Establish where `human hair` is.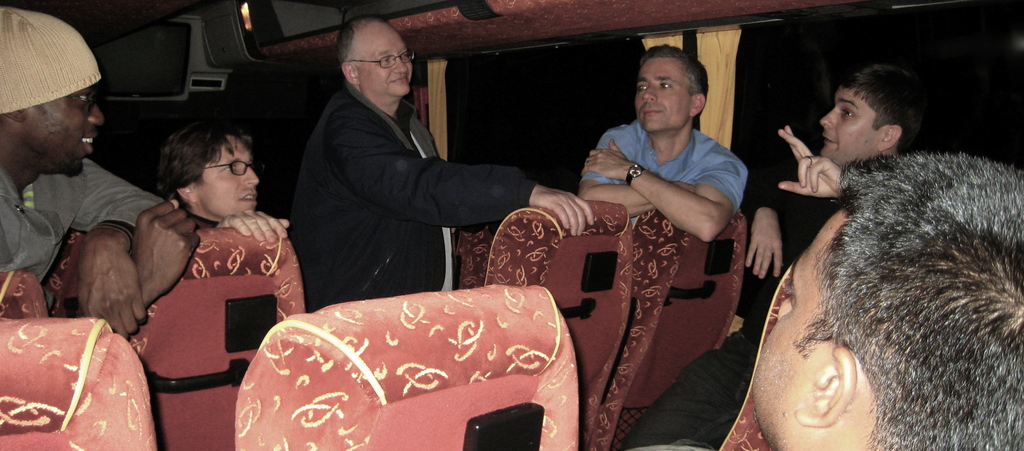
Established at box(156, 117, 256, 199).
